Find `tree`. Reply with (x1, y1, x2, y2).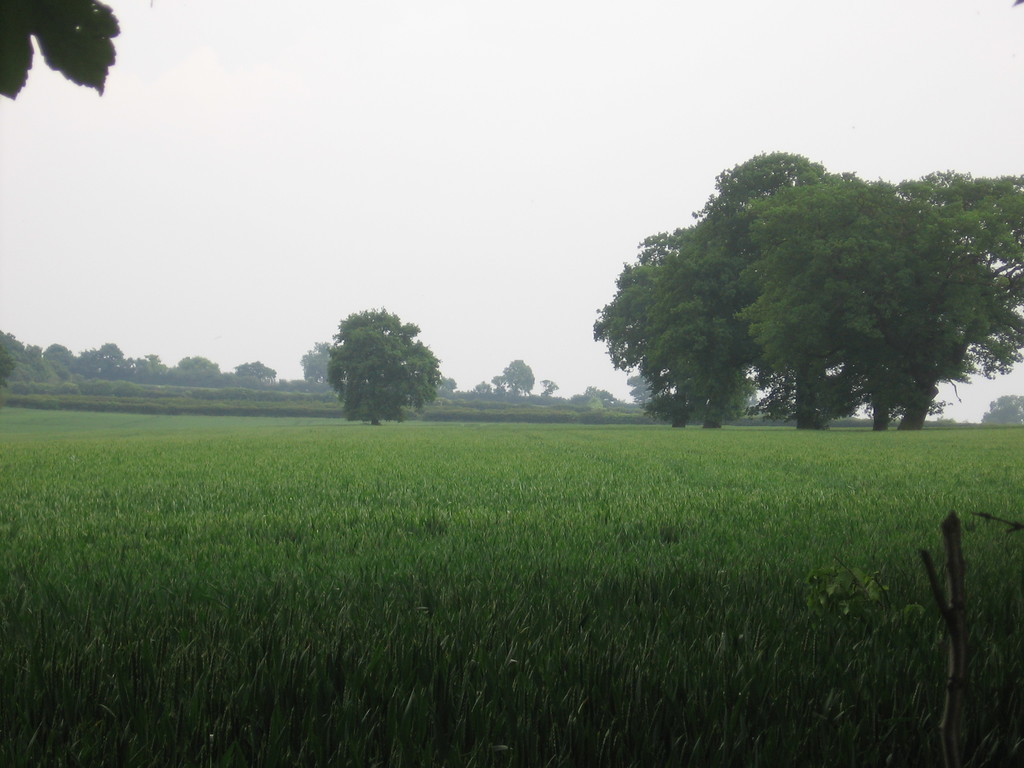
(435, 374, 470, 399).
